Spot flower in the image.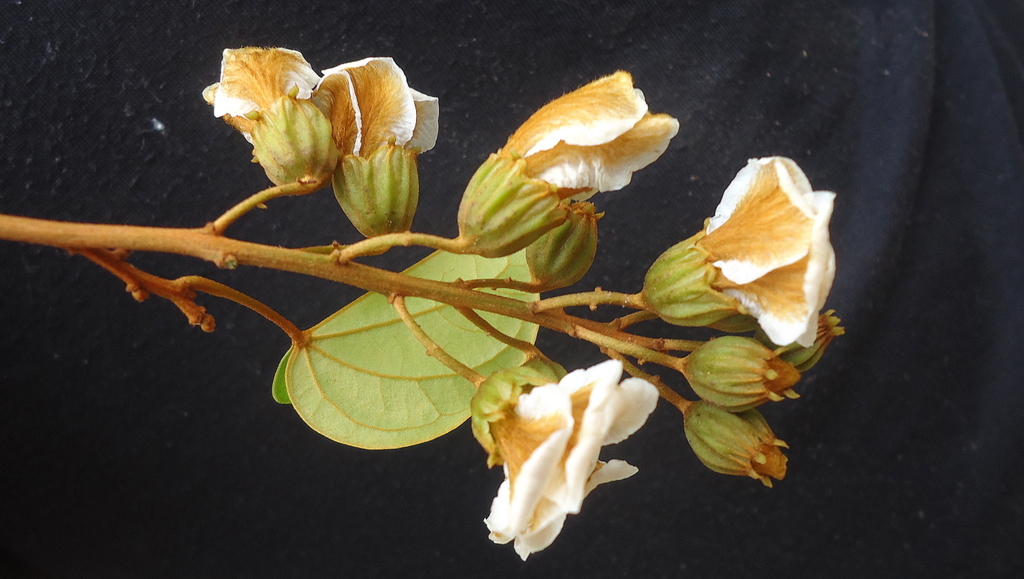
flower found at (481, 70, 685, 256).
